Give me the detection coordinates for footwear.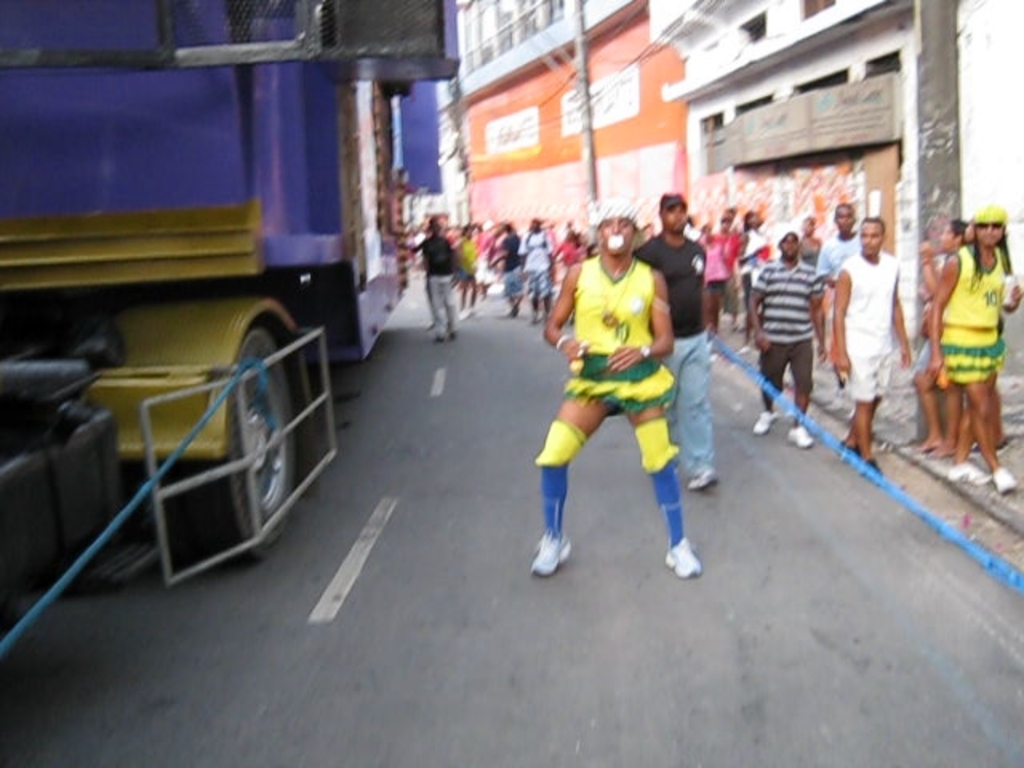
detection(992, 467, 1022, 494).
